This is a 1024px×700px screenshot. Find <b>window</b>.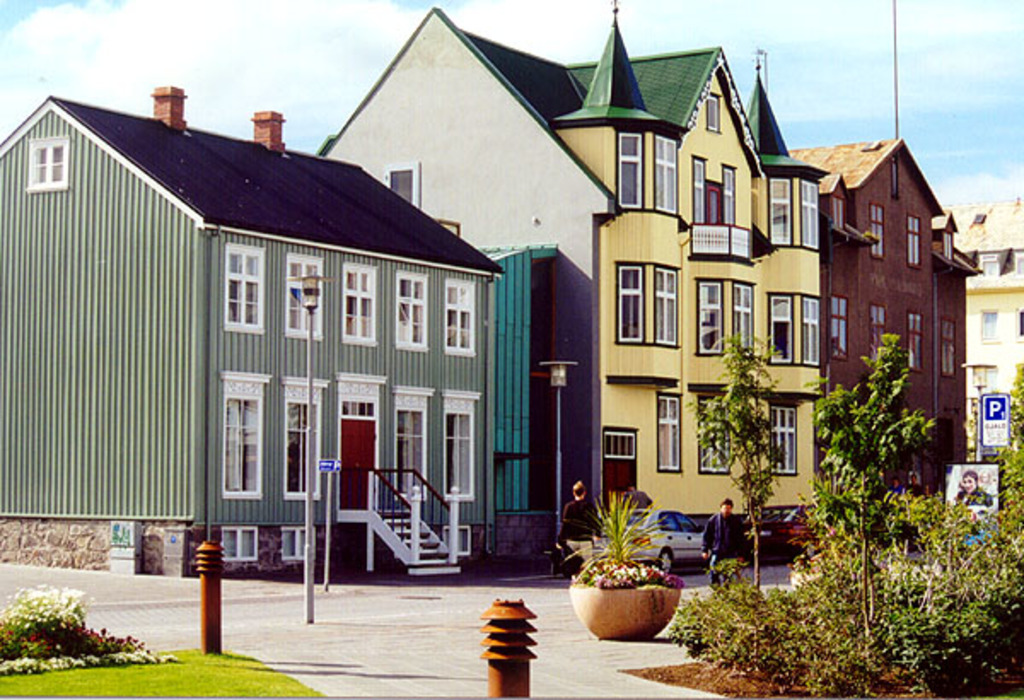
Bounding box: rect(393, 266, 428, 352).
